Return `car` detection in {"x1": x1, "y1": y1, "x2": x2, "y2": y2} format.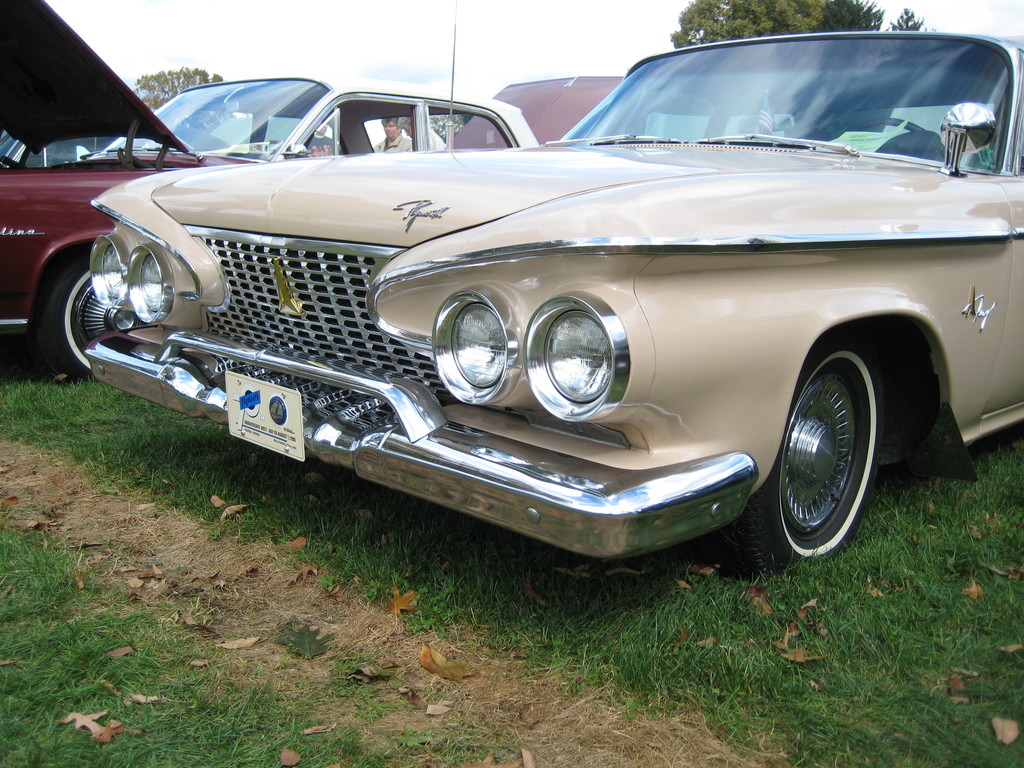
{"x1": 0, "y1": 0, "x2": 625, "y2": 385}.
